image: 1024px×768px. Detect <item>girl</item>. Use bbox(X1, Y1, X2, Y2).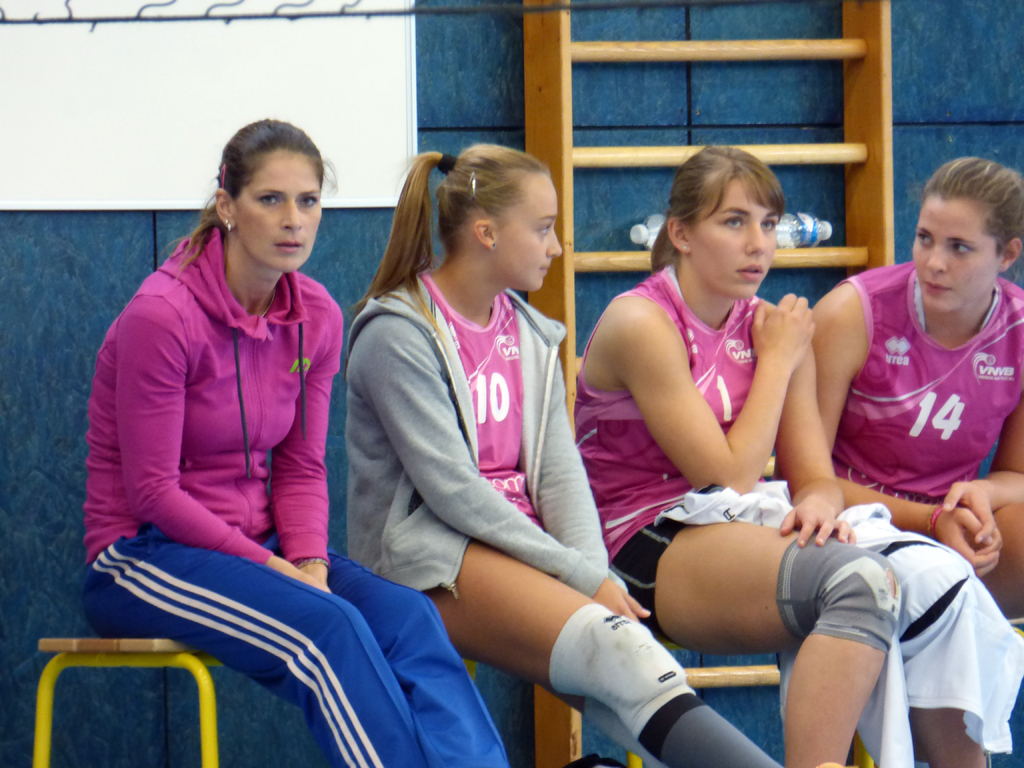
bbox(347, 141, 842, 767).
